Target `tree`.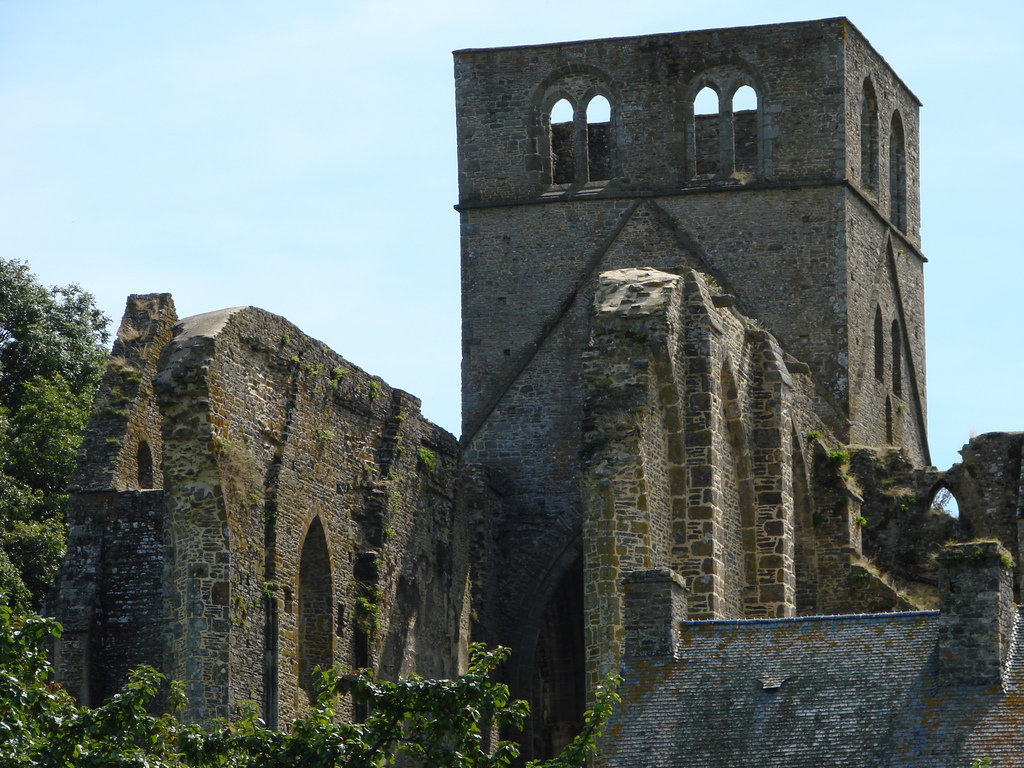
Target region: crop(0, 575, 613, 767).
